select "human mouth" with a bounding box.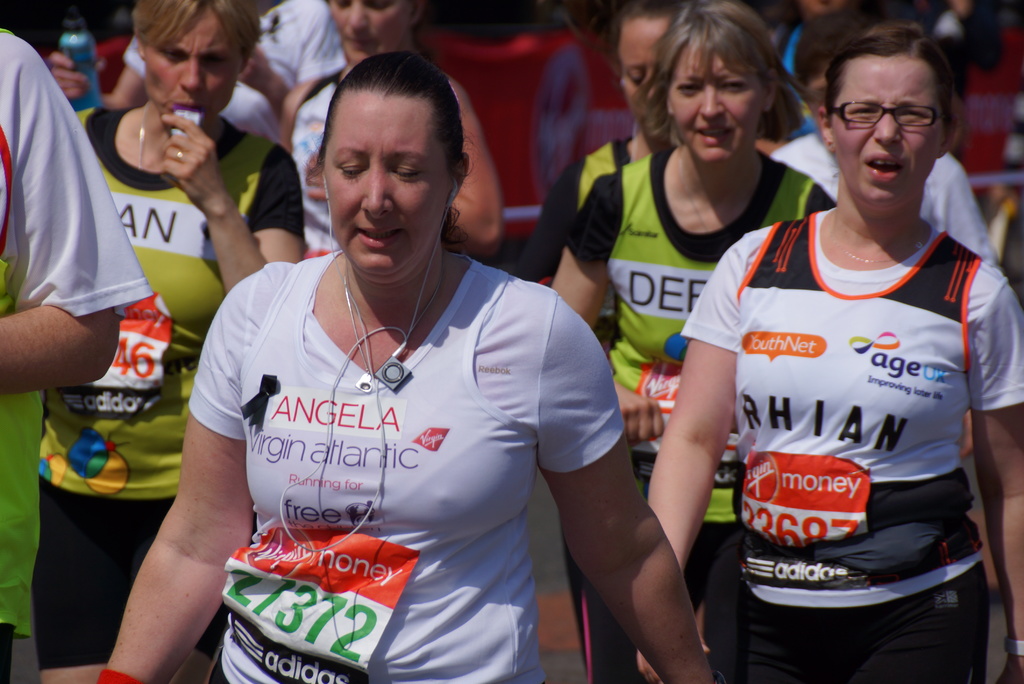
x1=172, y1=100, x2=204, y2=110.
